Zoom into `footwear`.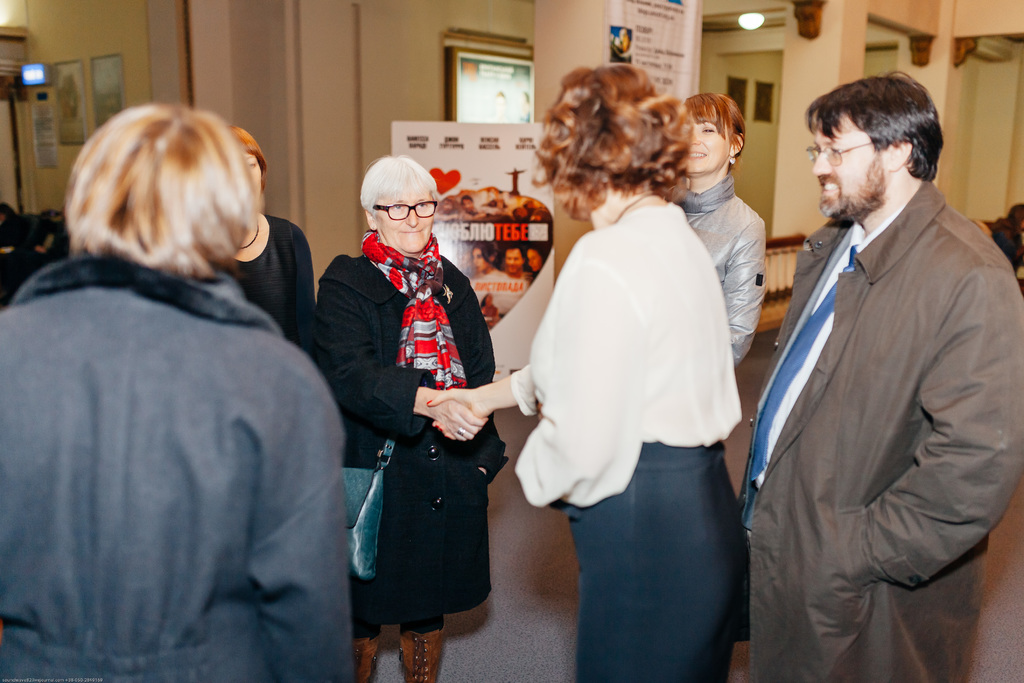
Zoom target: [351, 633, 381, 682].
